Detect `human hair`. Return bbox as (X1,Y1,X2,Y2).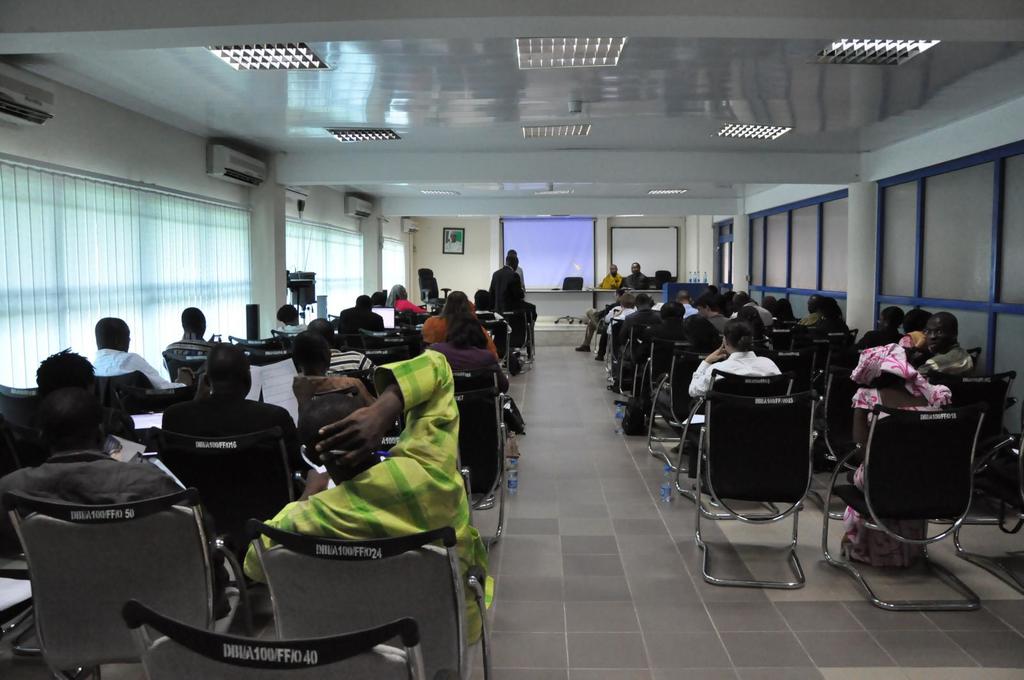
(437,289,471,324).
